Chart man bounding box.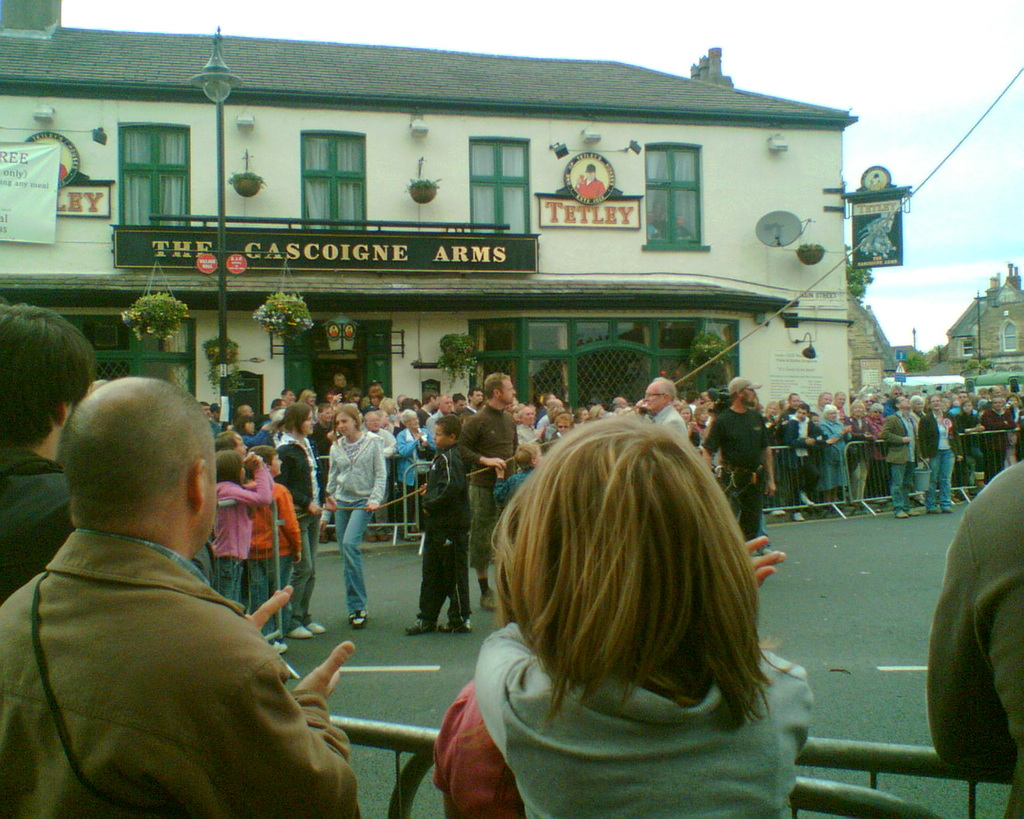
Charted: bbox=(456, 393, 468, 411).
